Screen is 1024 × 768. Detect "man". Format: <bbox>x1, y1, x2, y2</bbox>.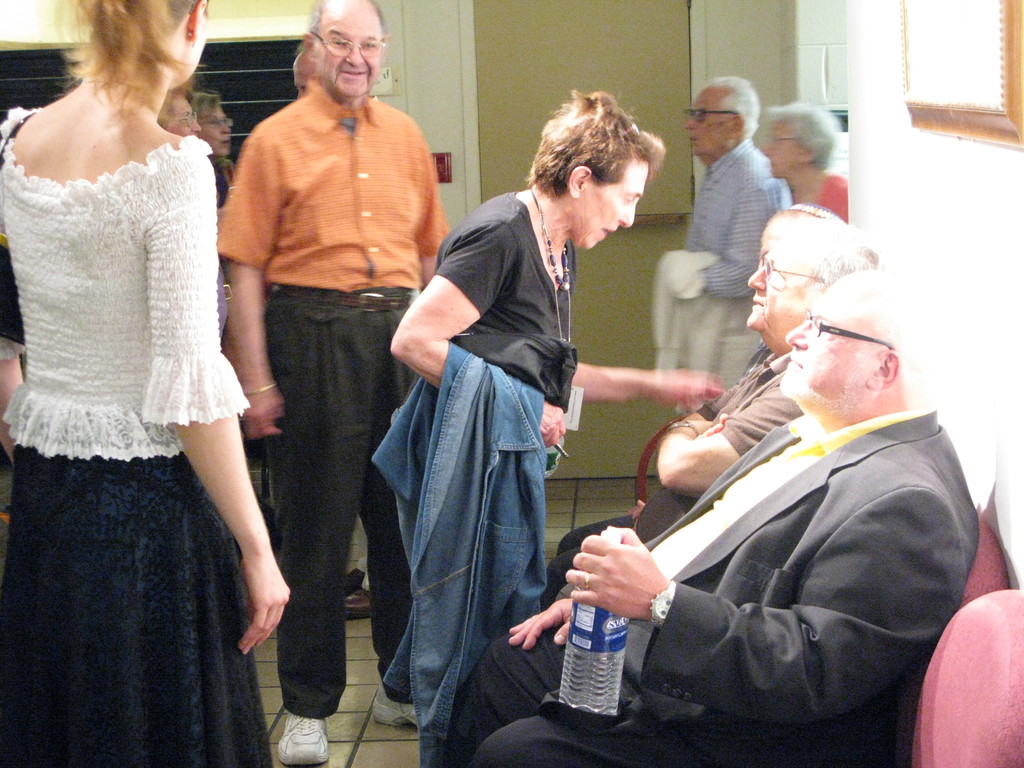
<bbox>656, 69, 796, 415</bbox>.
